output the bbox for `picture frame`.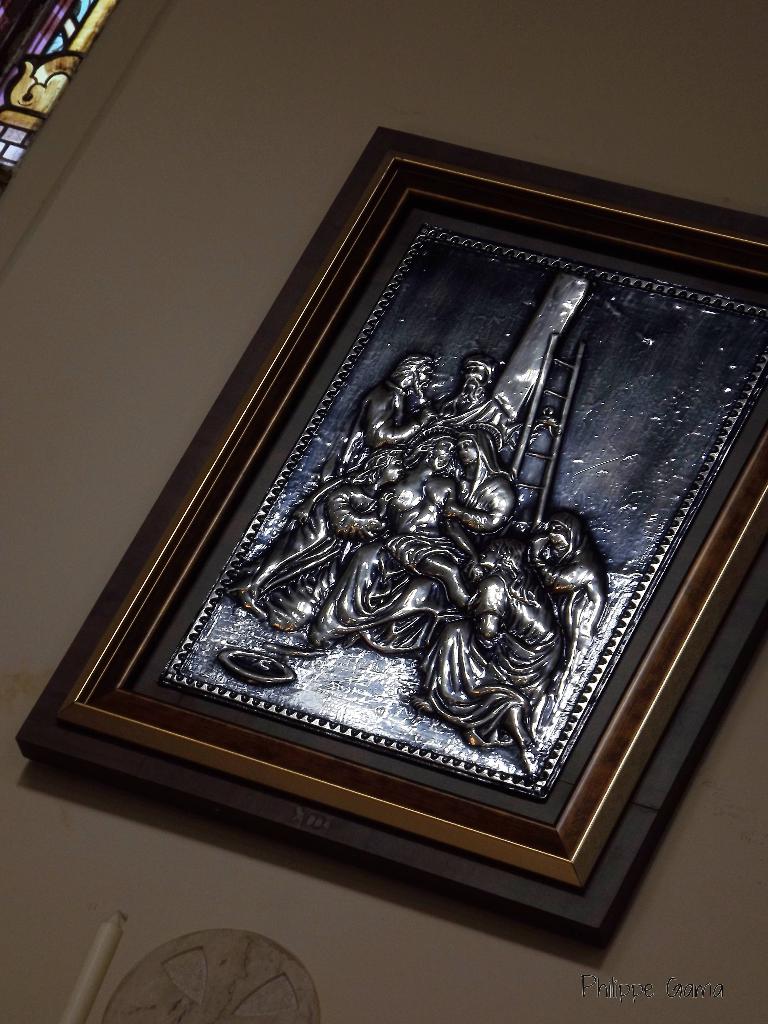
region(15, 125, 767, 948).
